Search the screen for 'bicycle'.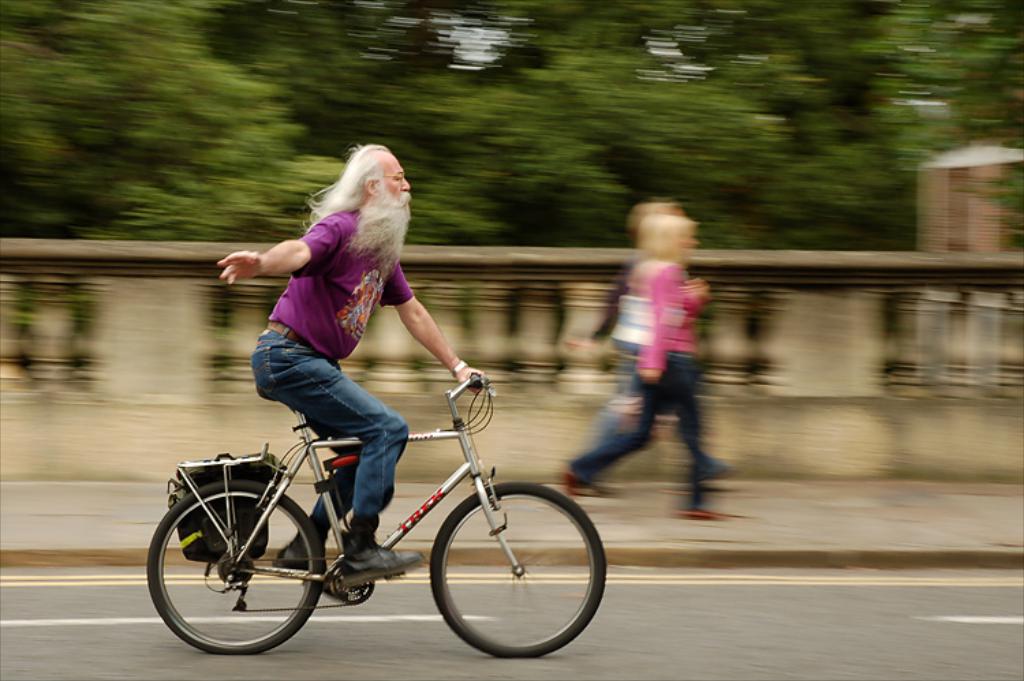
Found at bbox=[139, 347, 605, 658].
